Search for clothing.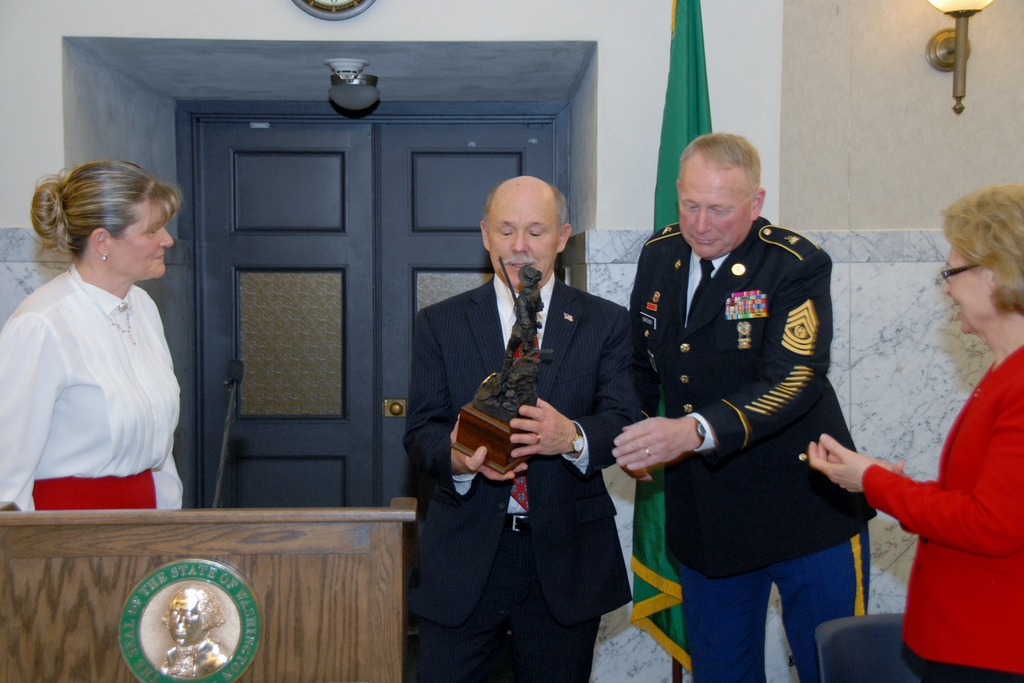
Found at rect(855, 347, 1023, 682).
